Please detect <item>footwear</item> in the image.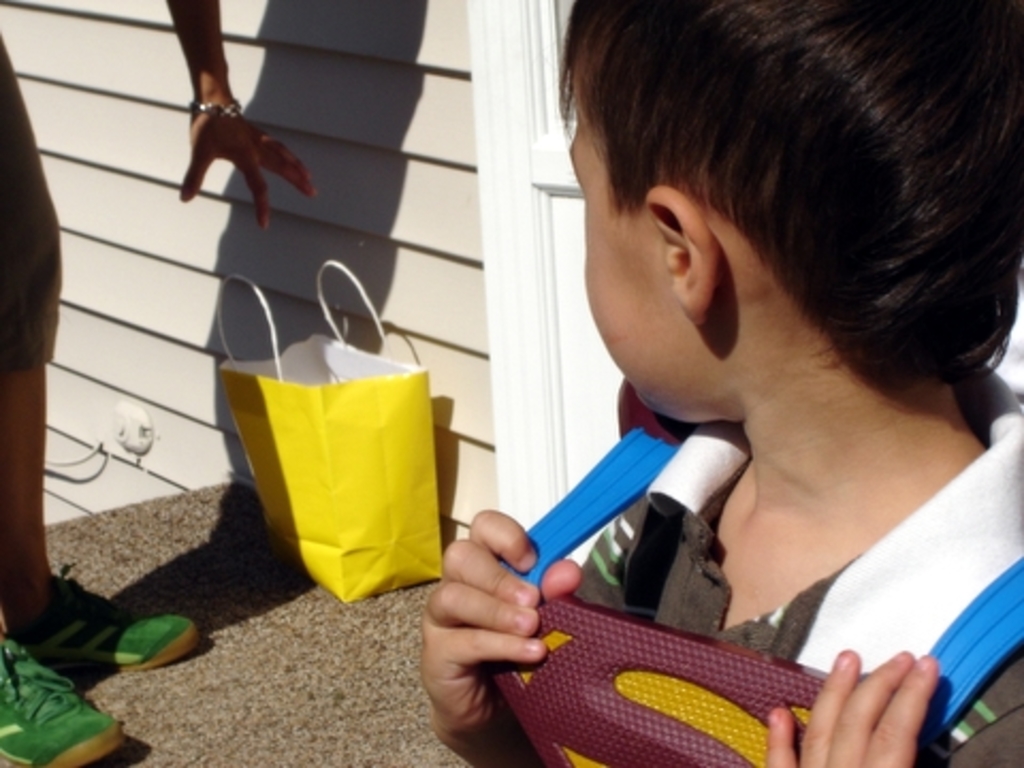
<region>9, 574, 207, 670</region>.
